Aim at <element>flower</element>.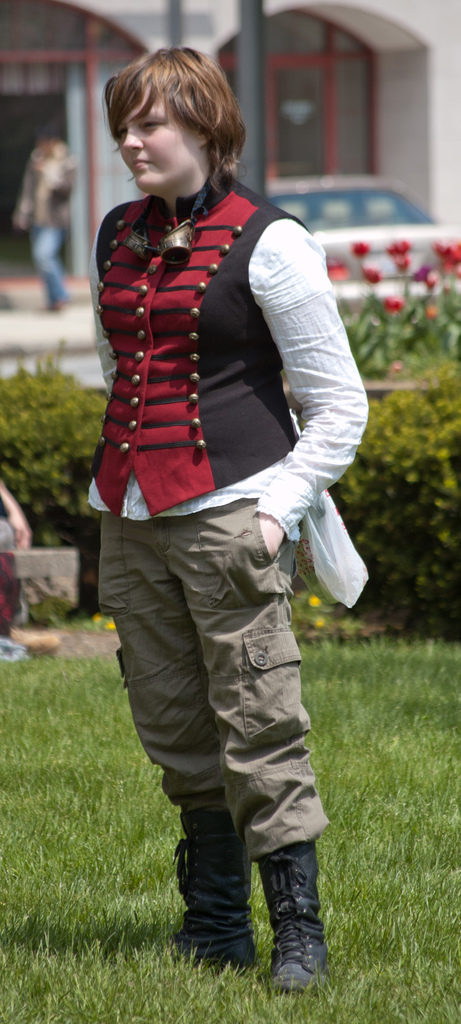
Aimed at <region>414, 267, 436, 295</region>.
